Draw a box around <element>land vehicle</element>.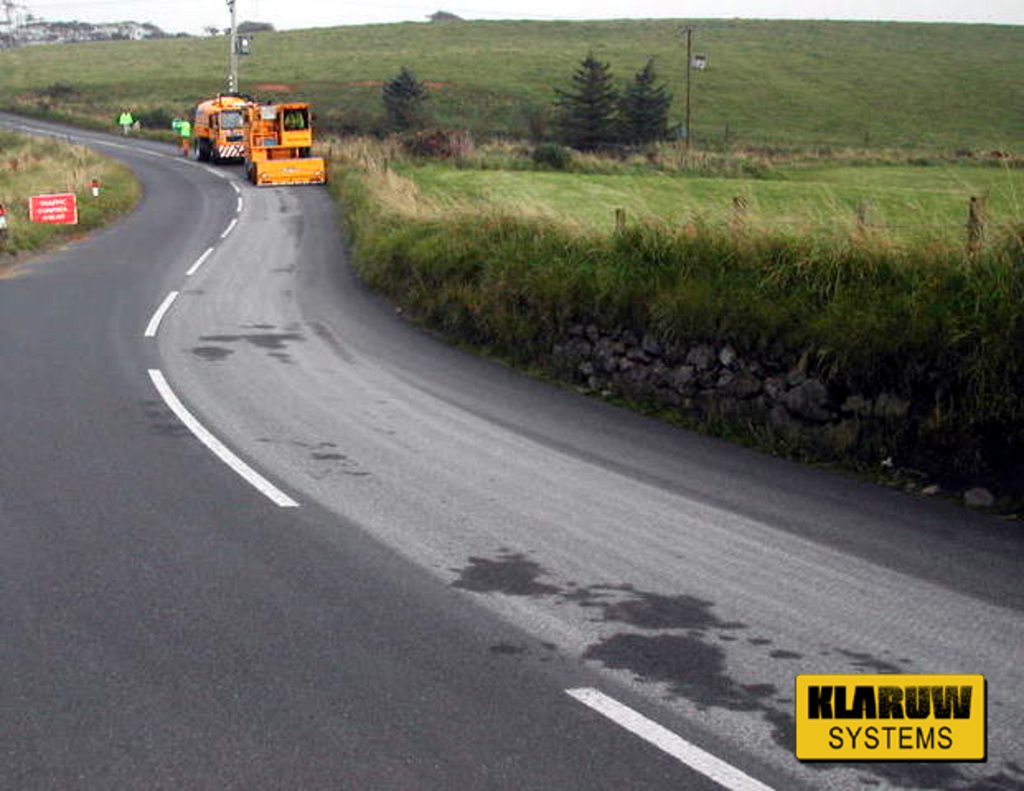
select_region(193, 92, 252, 158).
